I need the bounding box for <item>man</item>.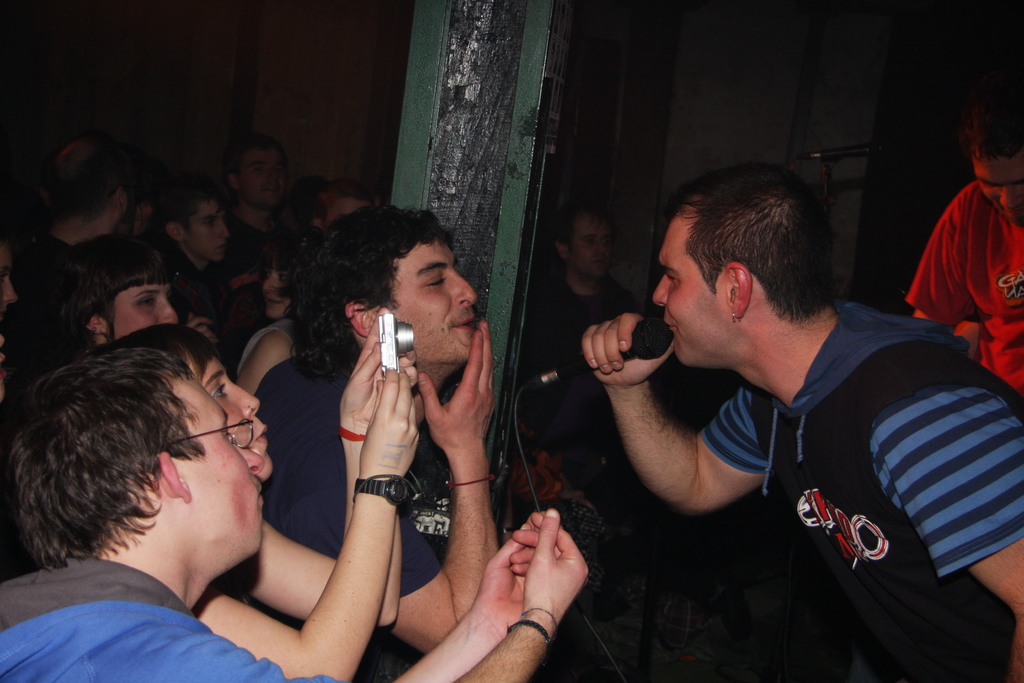
Here it is: detection(558, 169, 1023, 682).
